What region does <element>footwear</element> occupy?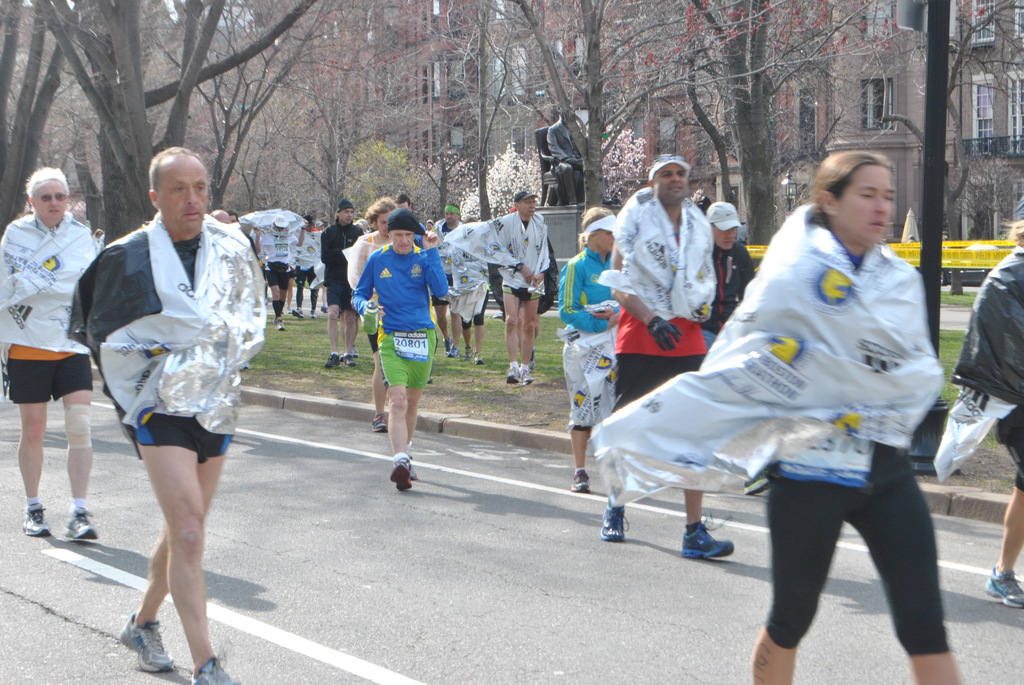
left=307, top=308, right=317, bottom=319.
